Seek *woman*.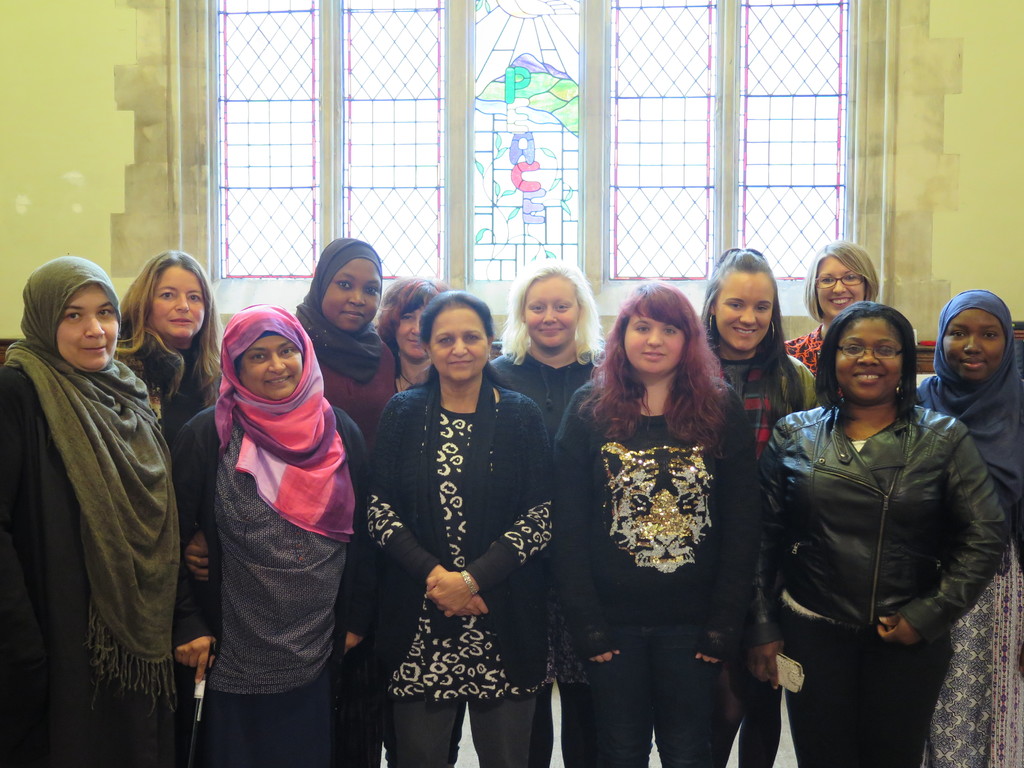
(left=566, top=243, right=762, bottom=767).
